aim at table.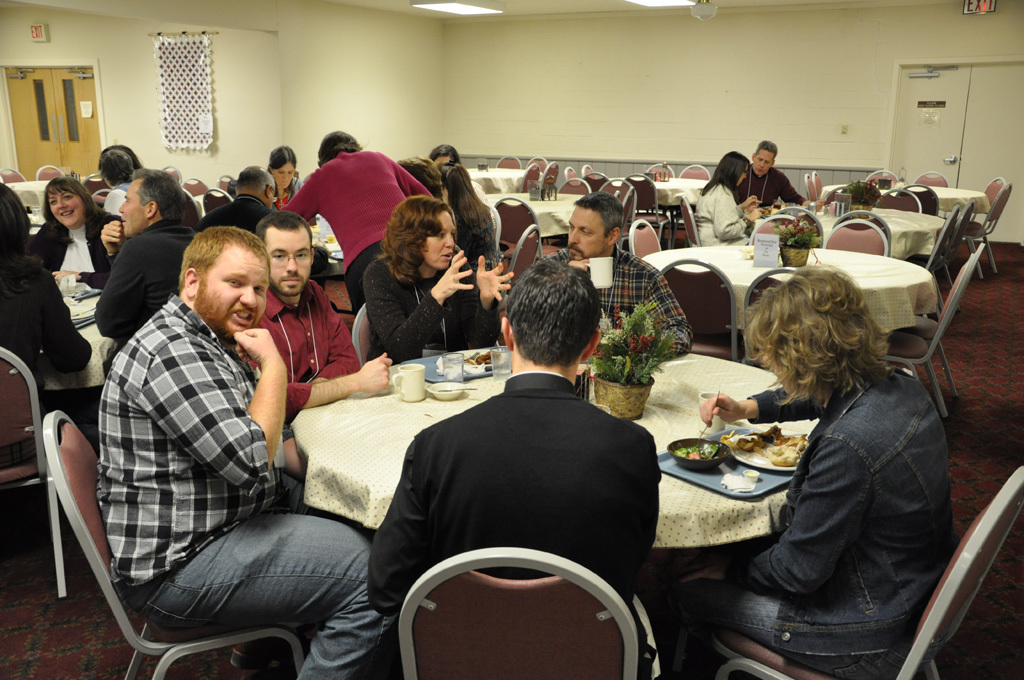
Aimed at {"left": 817, "top": 183, "right": 991, "bottom": 213}.
